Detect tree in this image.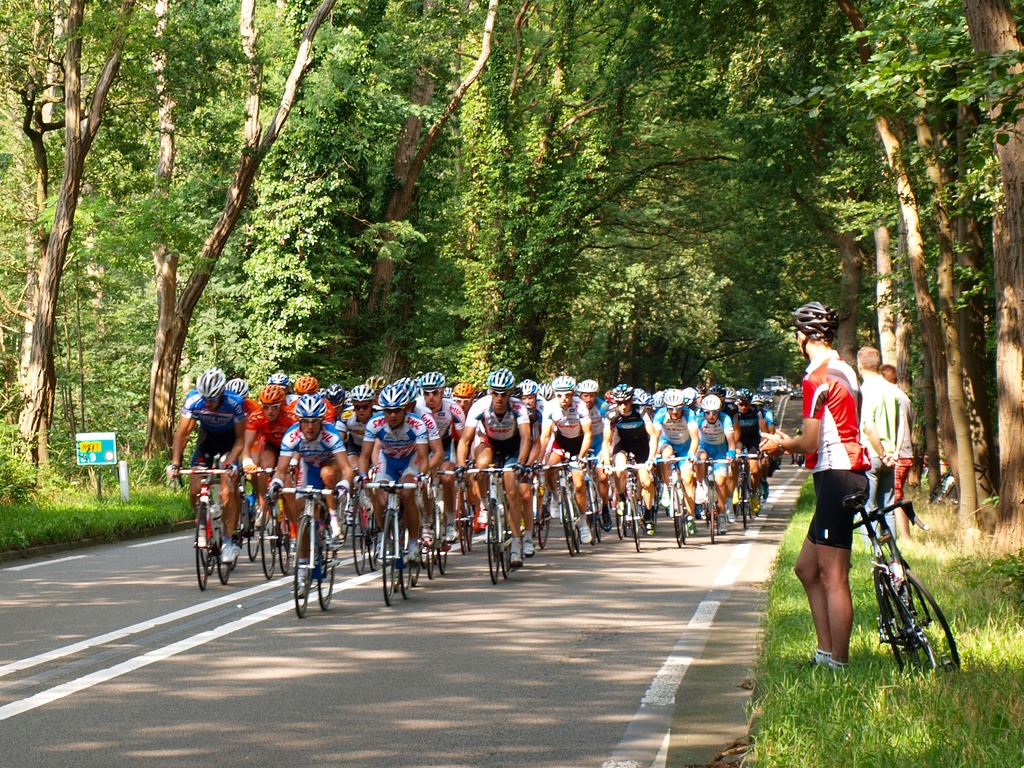
Detection: 819/183/955/540.
